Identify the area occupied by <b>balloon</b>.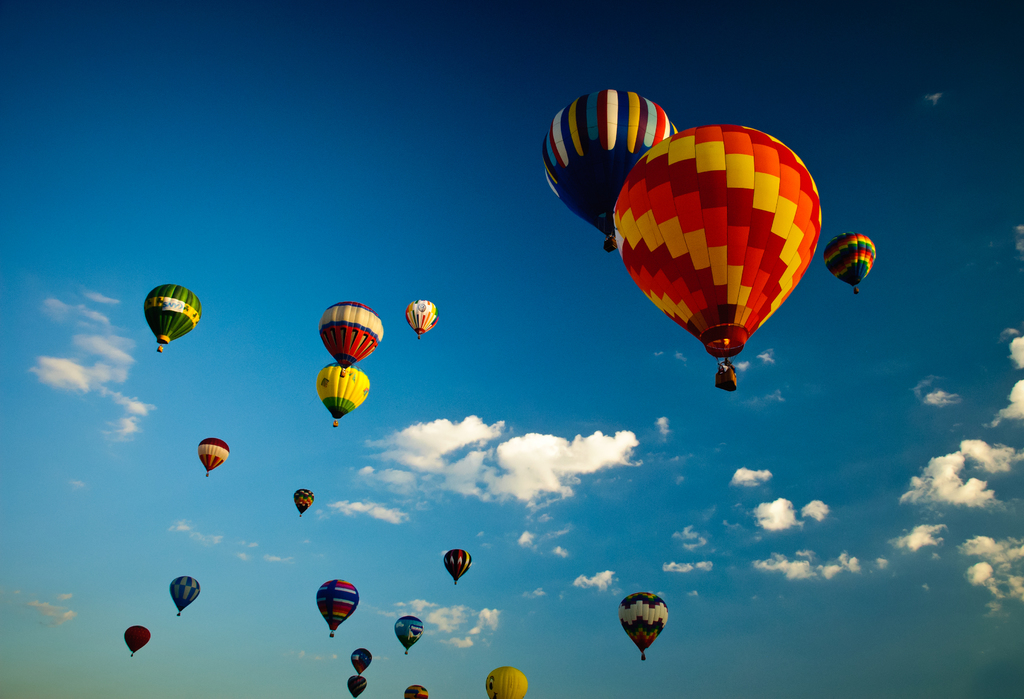
Area: x1=621, y1=591, x2=668, y2=650.
